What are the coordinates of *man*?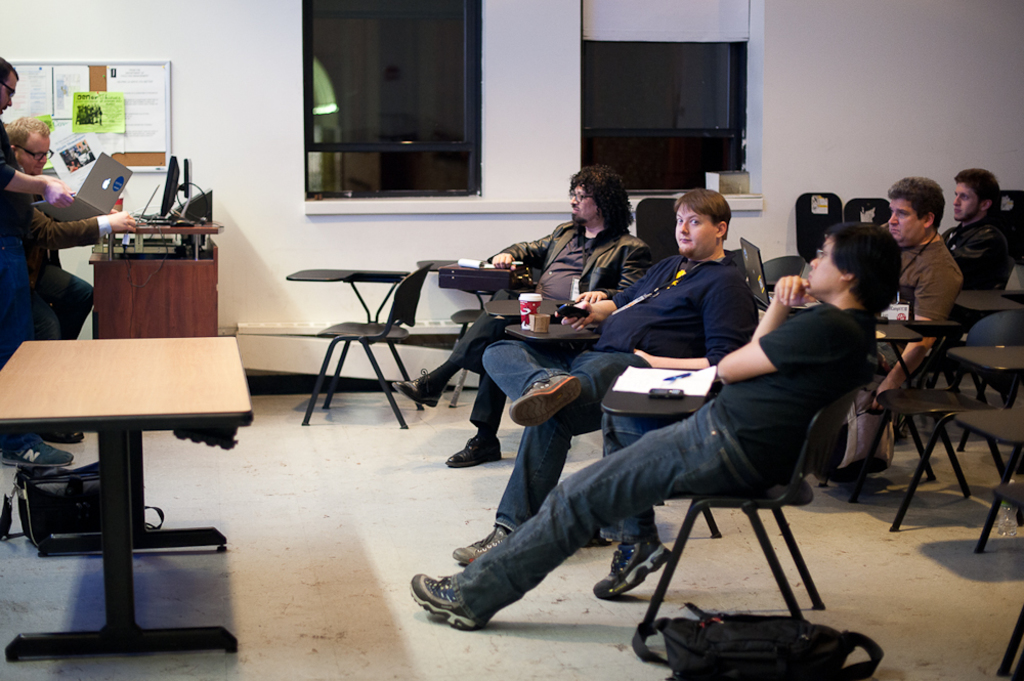
locate(0, 51, 72, 477).
